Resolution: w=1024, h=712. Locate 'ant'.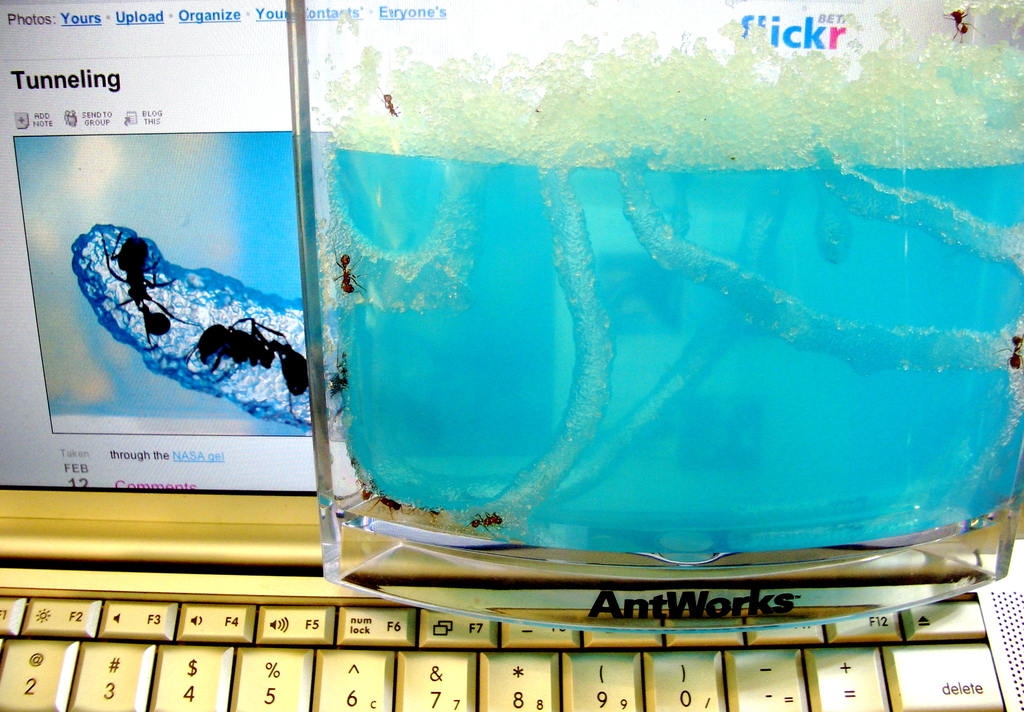
box(101, 224, 200, 345).
